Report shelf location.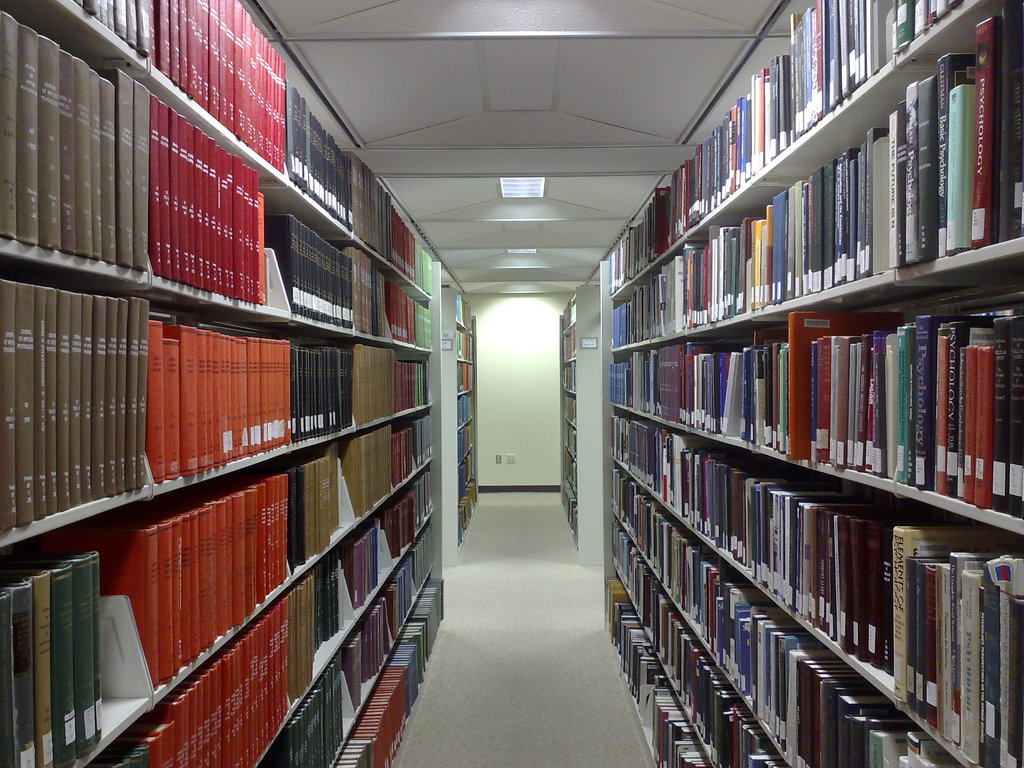
Report: bbox=(351, 158, 394, 264).
